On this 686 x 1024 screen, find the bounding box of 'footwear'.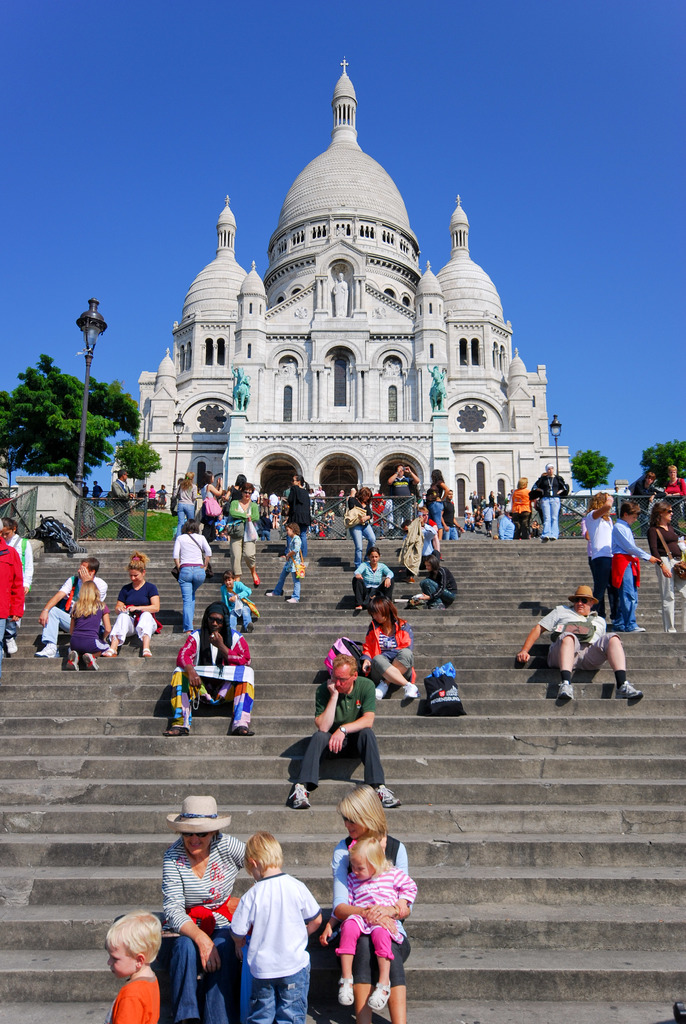
Bounding box: Rect(617, 678, 647, 700).
